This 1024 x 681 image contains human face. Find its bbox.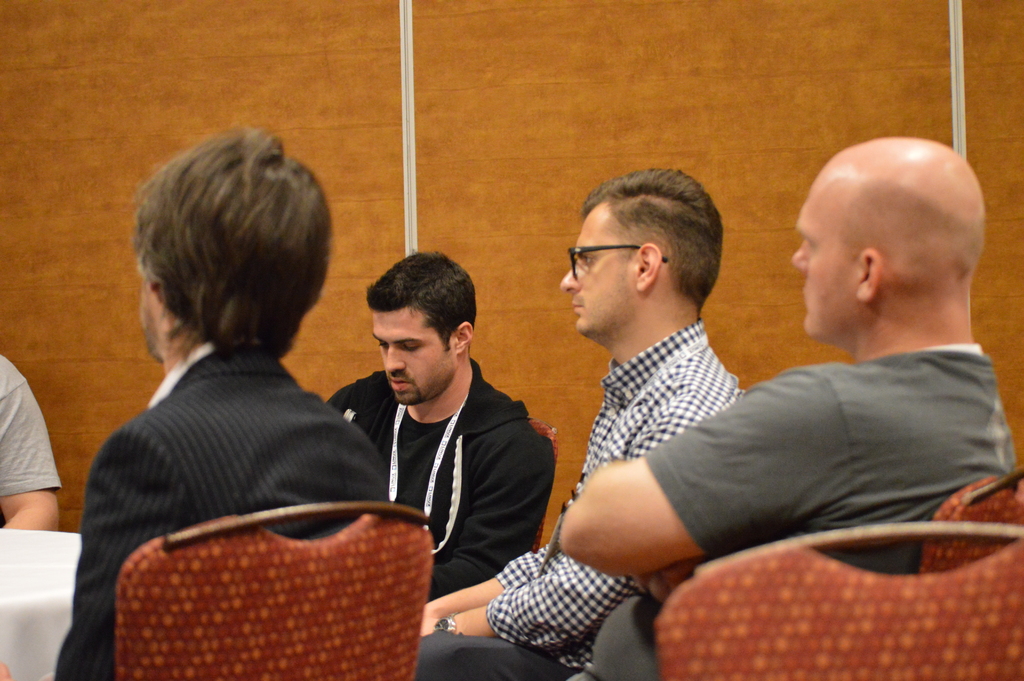
crop(550, 191, 639, 347).
